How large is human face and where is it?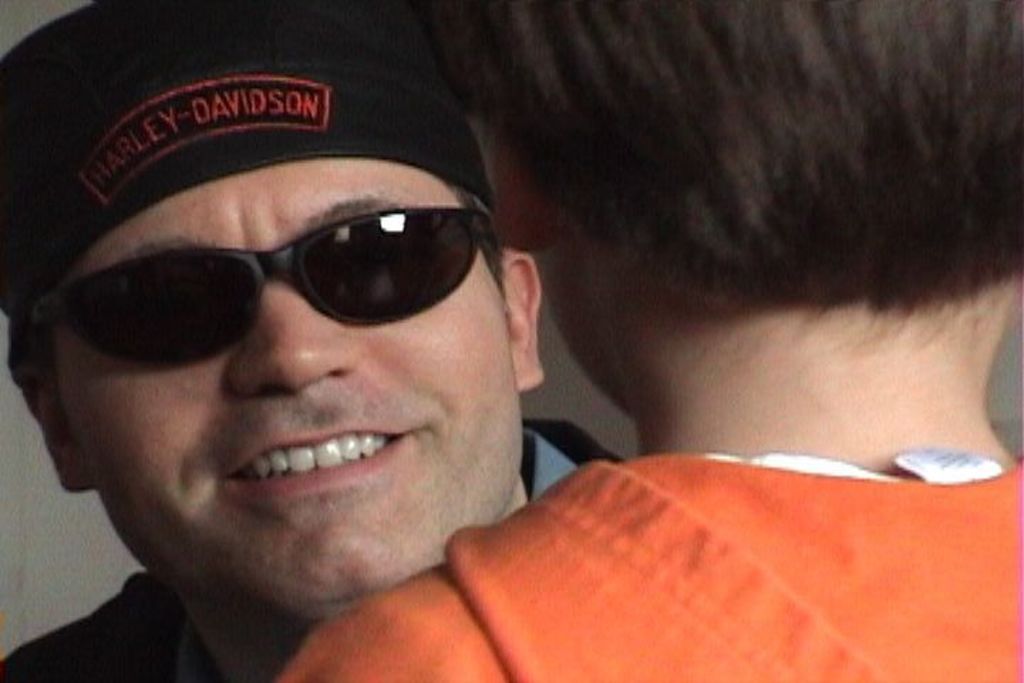
Bounding box: 54,158,522,626.
